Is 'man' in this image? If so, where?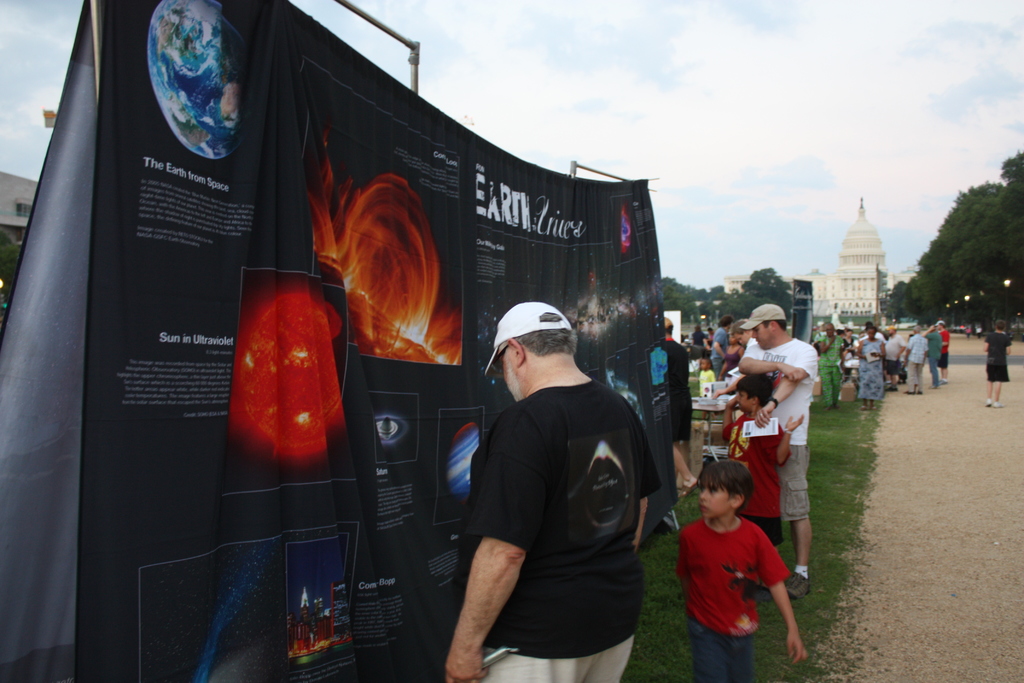
Yes, at crop(933, 320, 951, 386).
